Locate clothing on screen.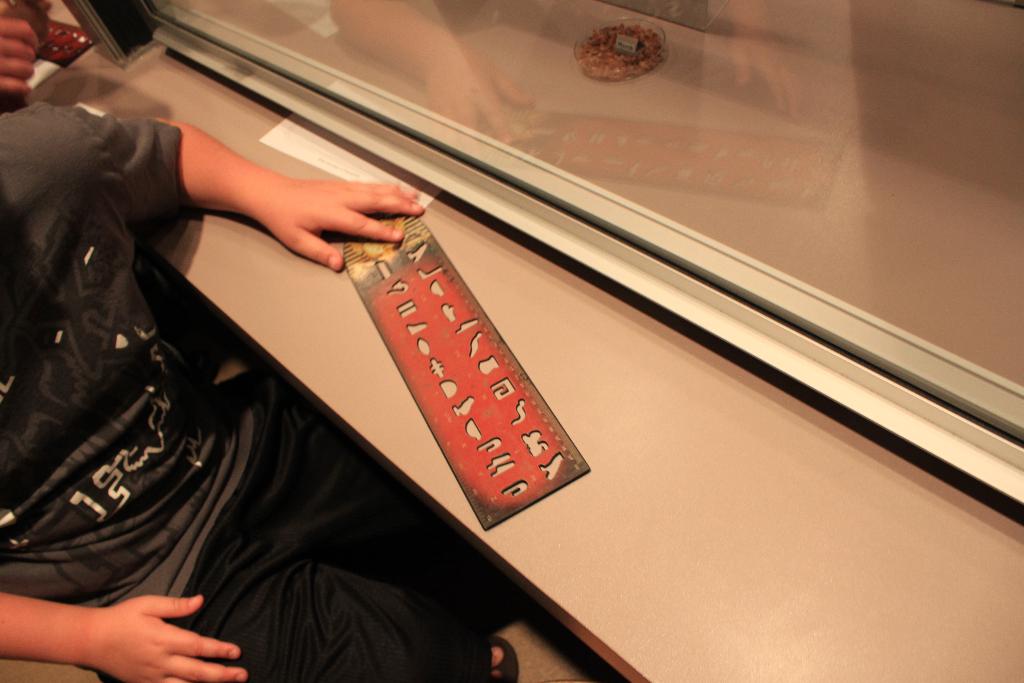
On screen at <region>0, 103, 481, 682</region>.
